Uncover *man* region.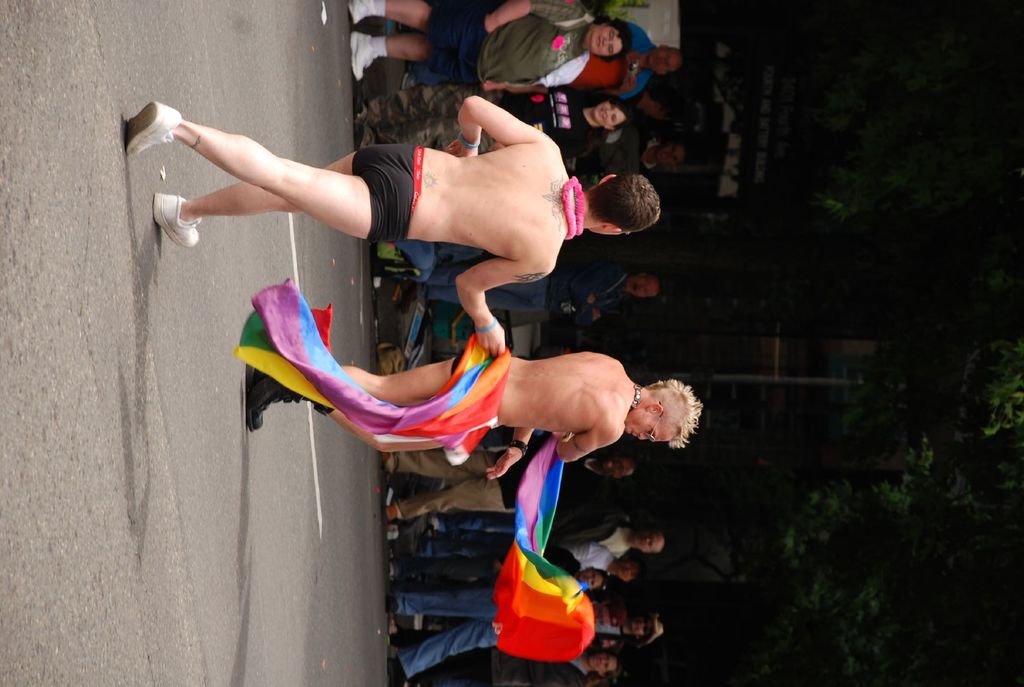
Uncovered: <region>555, 511, 662, 564</region>.
